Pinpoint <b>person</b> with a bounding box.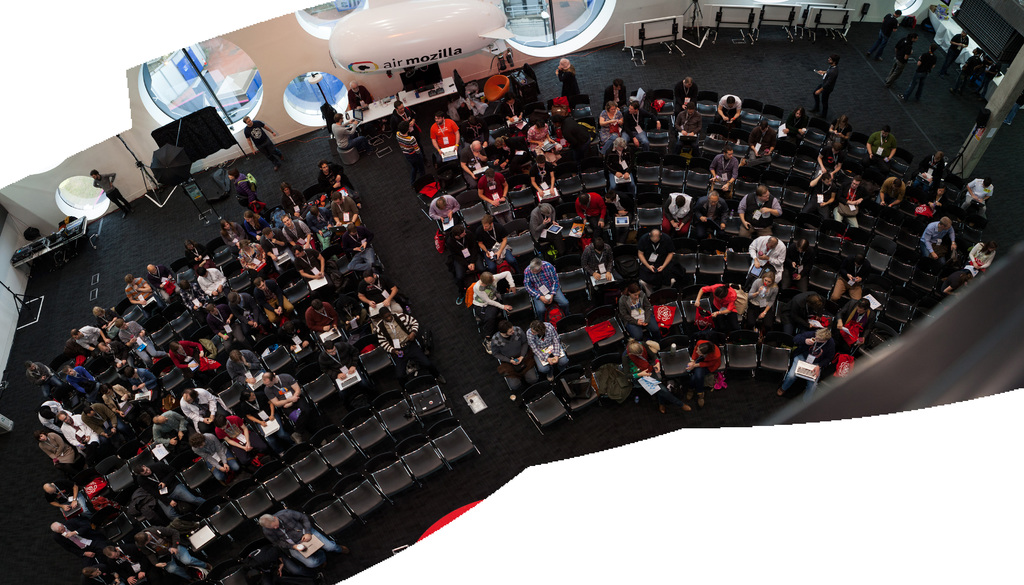
212/415/264/470.
